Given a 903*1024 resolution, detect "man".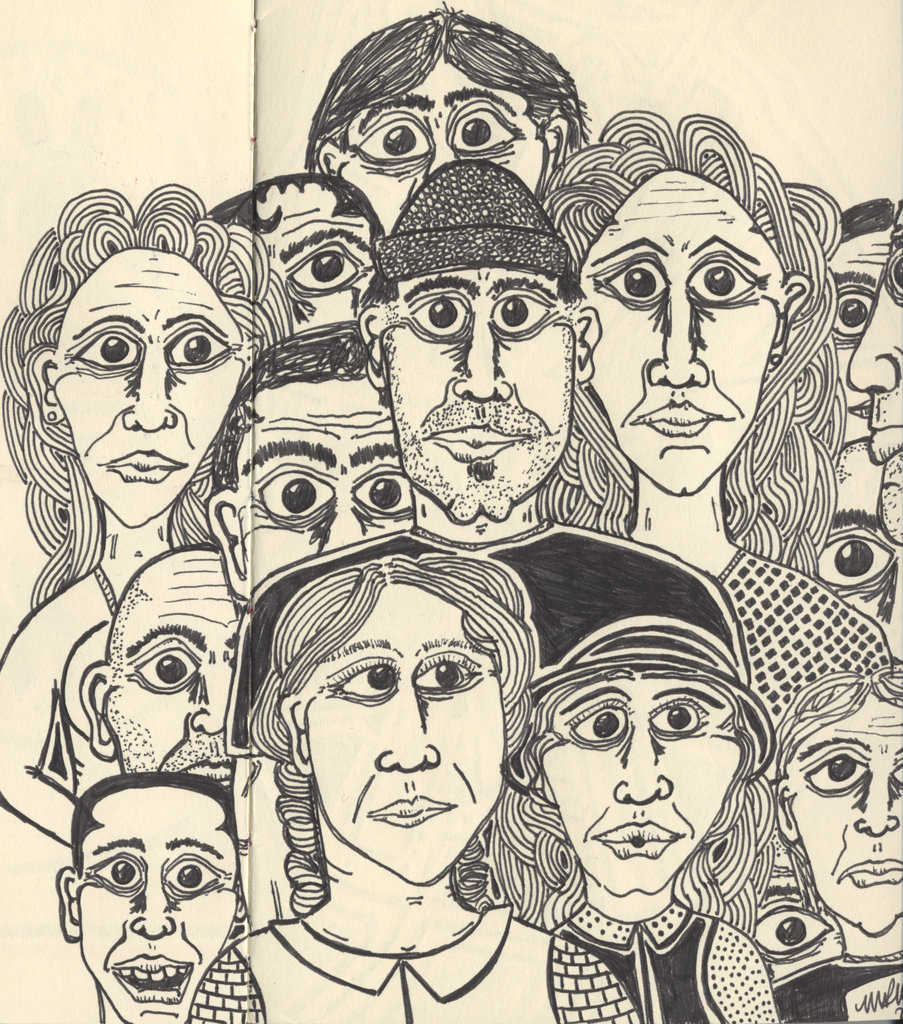
detection(74, 547, 243, 784).
